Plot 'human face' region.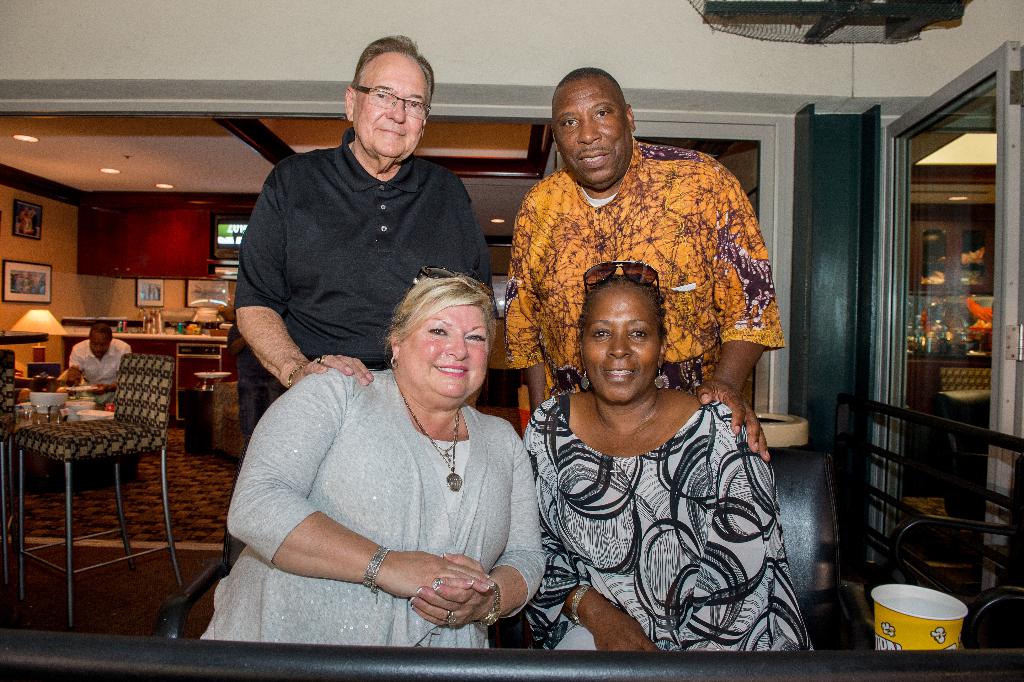
Plotted at [399,303,486,397].
